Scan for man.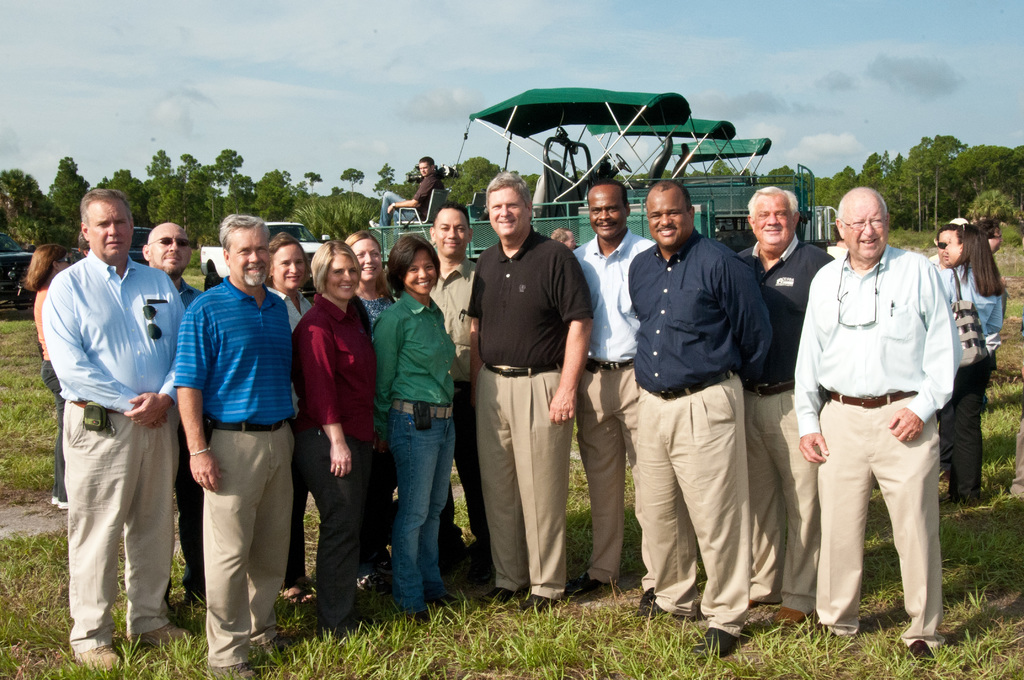
Scan result: <region>426, 201, 505, 578</region>.
